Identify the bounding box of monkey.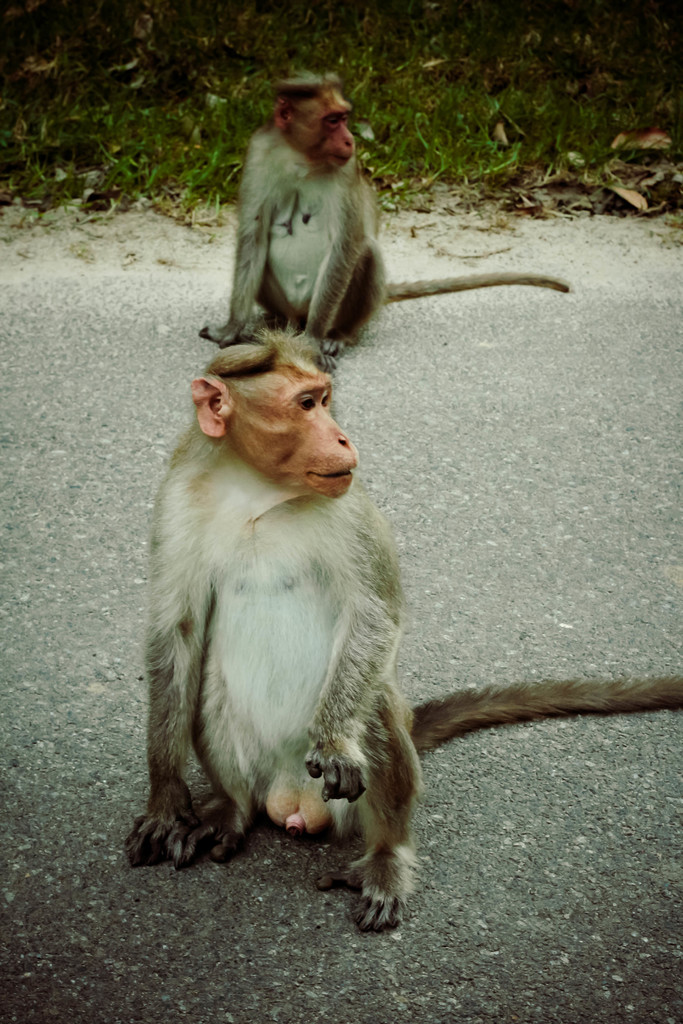
rect(198, 68, 572, 357).
